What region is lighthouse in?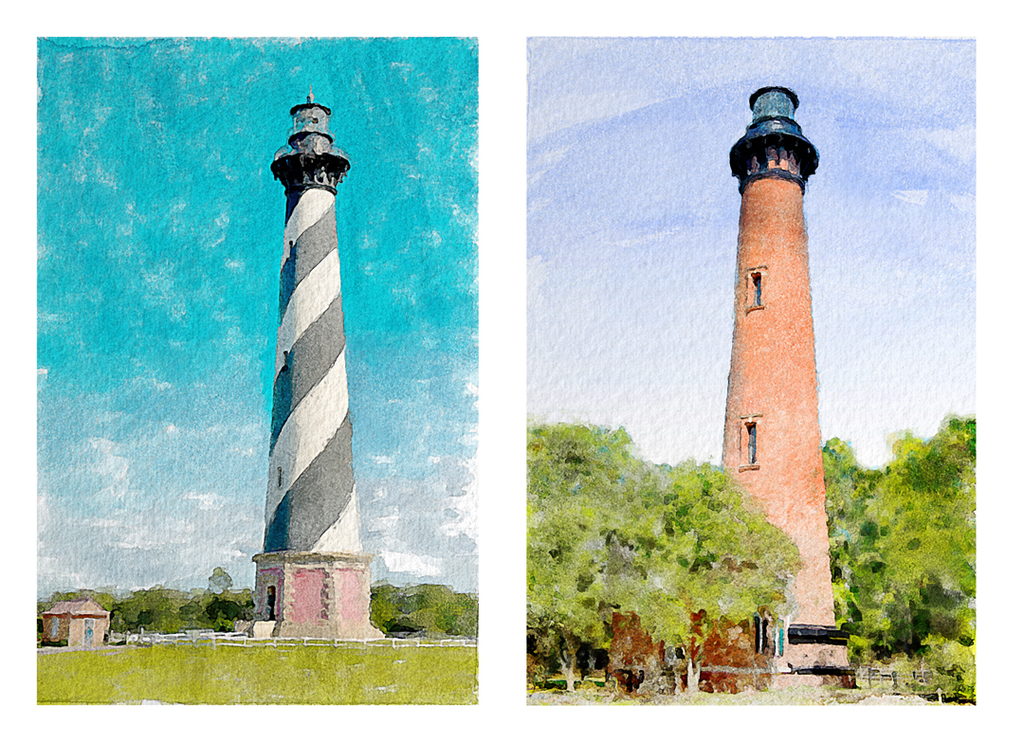
[x1=251, y1=87, x2=384, y2=640].
